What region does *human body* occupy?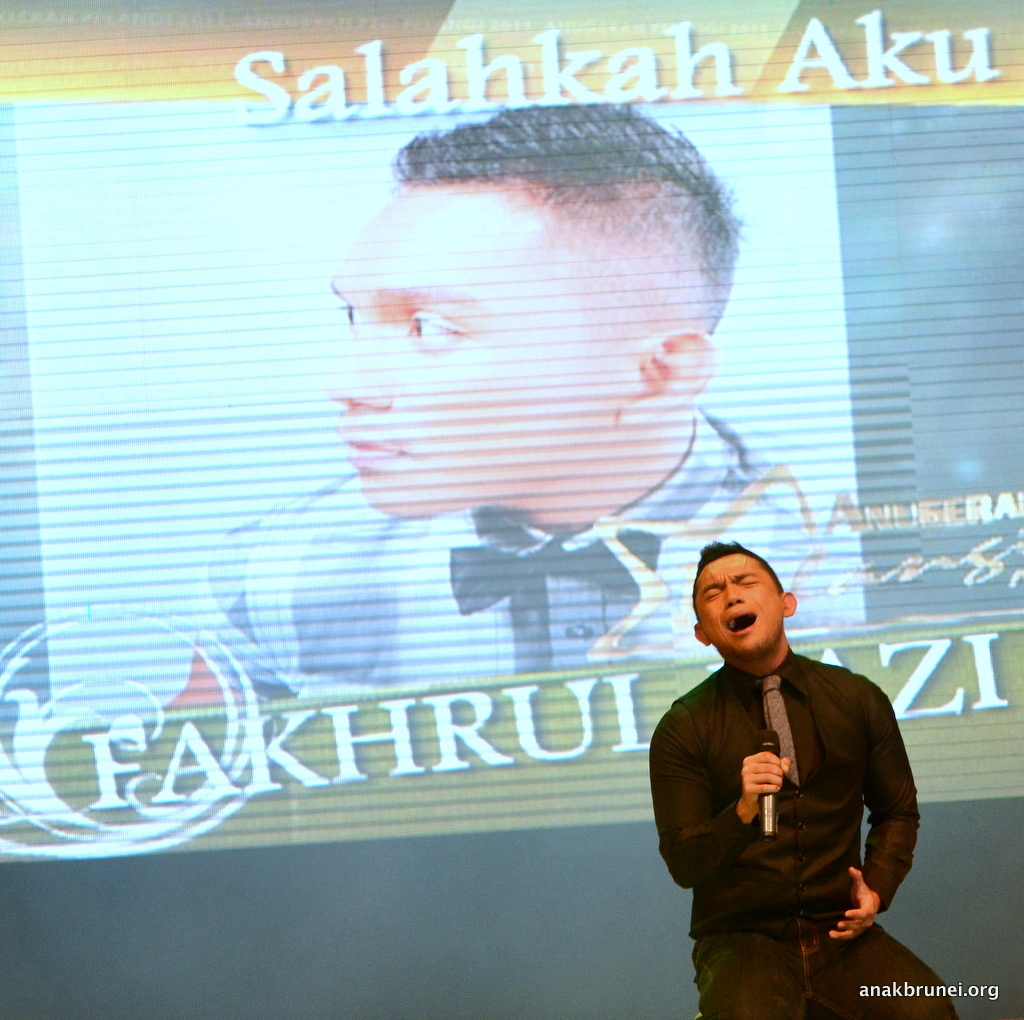
[662, 538, 944, 1019].
